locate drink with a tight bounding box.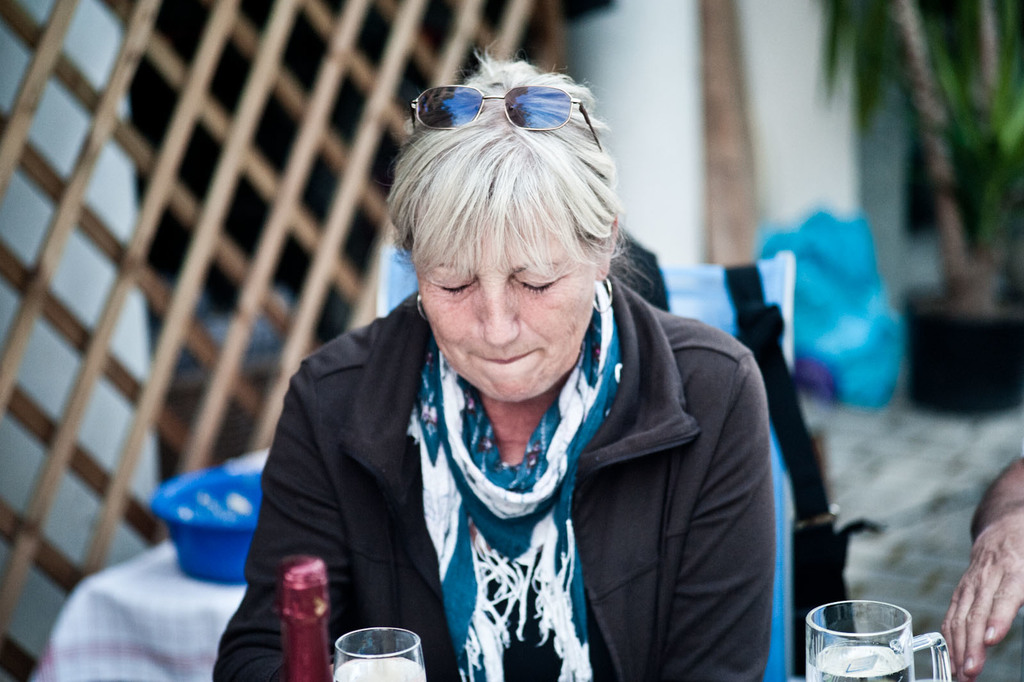
x1=337 y1=653 x2=421 y2=681.
